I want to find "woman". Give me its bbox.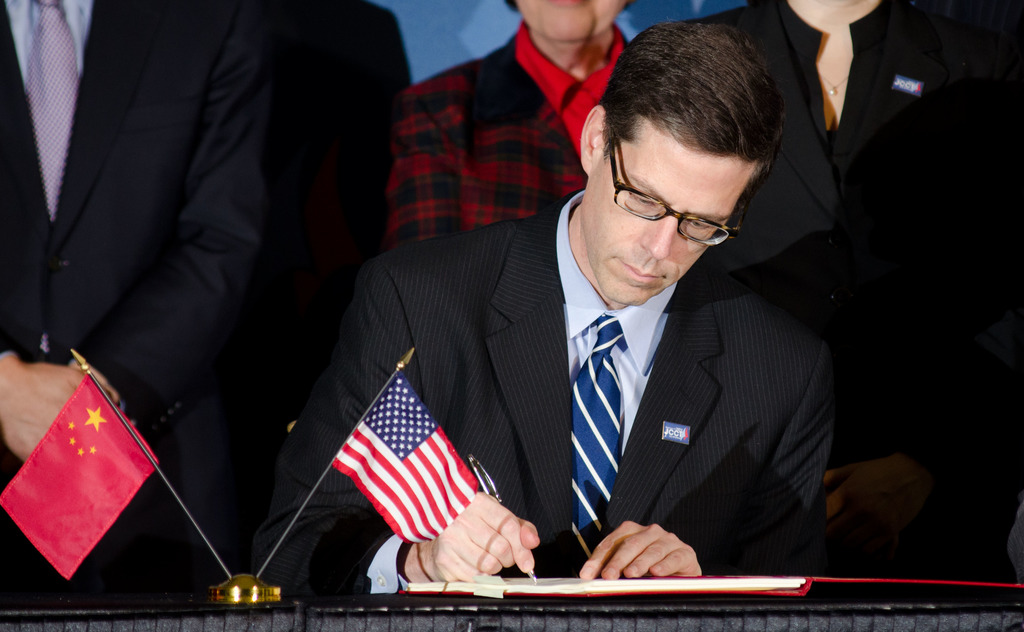
Rect(676, 0, 1023, 601).
